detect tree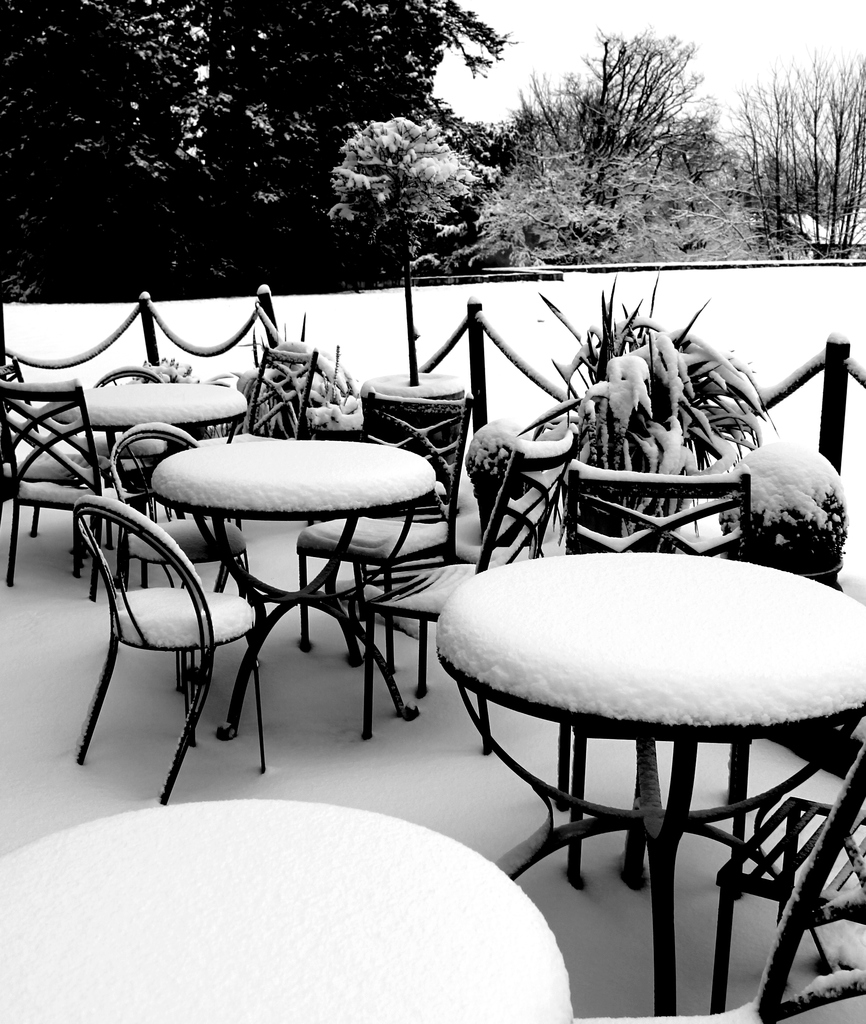
bbox=[490, 24, 727, 190]
